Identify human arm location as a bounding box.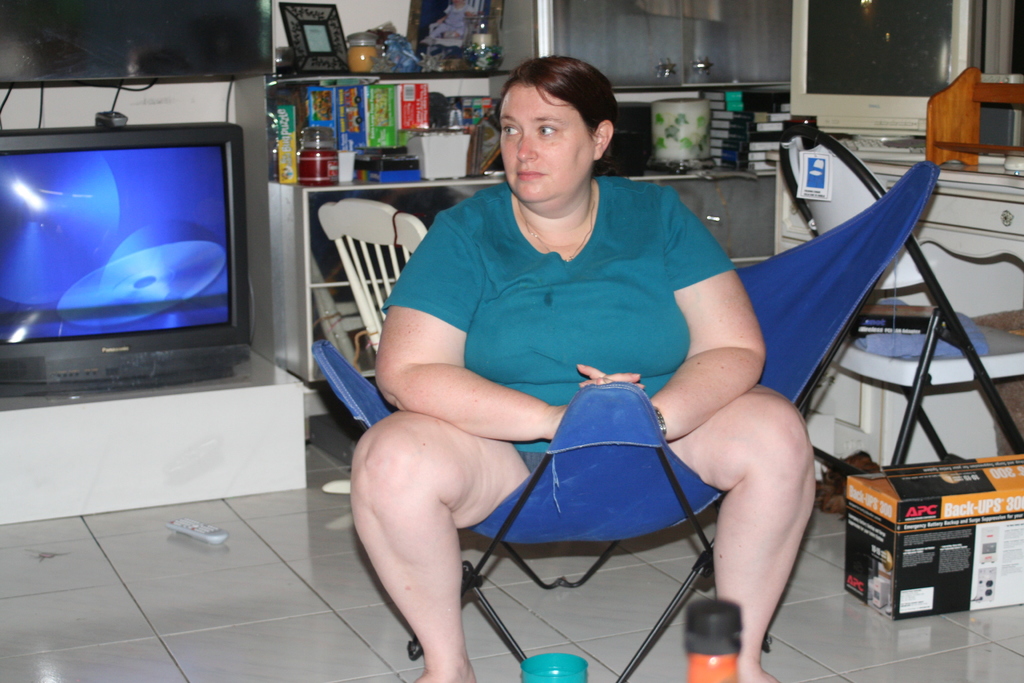
<region>375, 213, 645, 438</region>.
